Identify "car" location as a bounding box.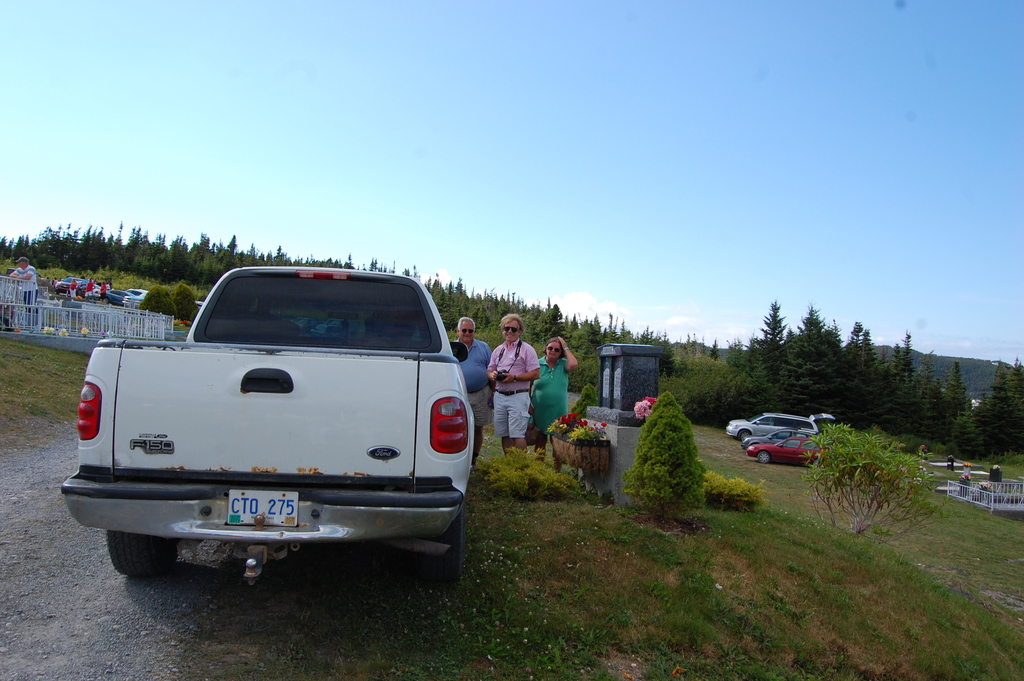
(x1=54, y1=259, x2=469, y2=590).
